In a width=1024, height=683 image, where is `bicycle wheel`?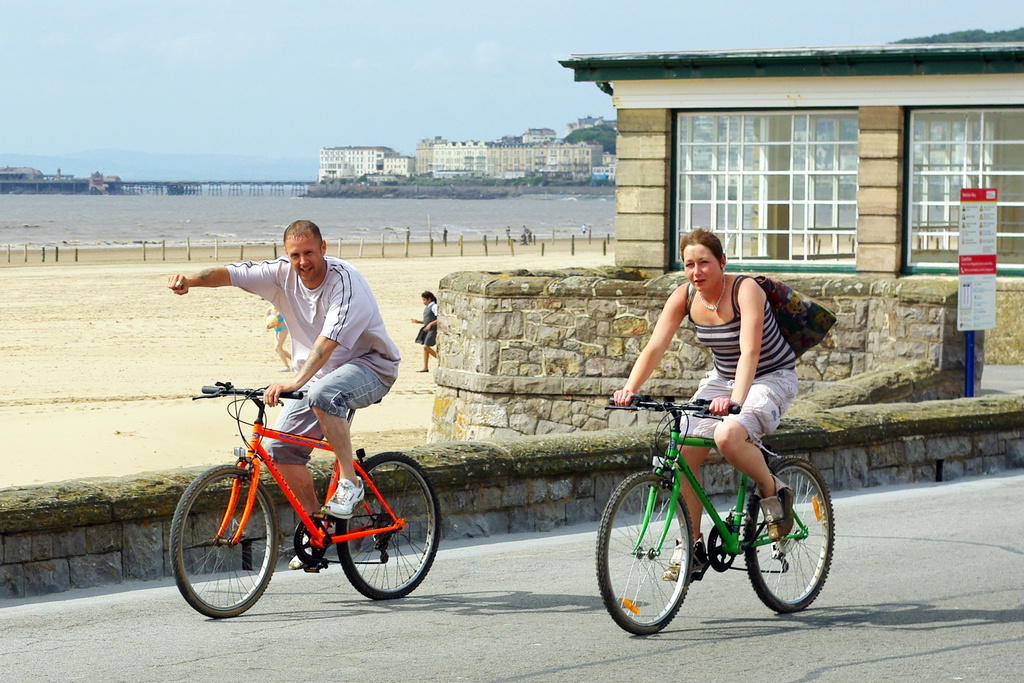
x1=166 y1=455 x2=282 y2=619.
